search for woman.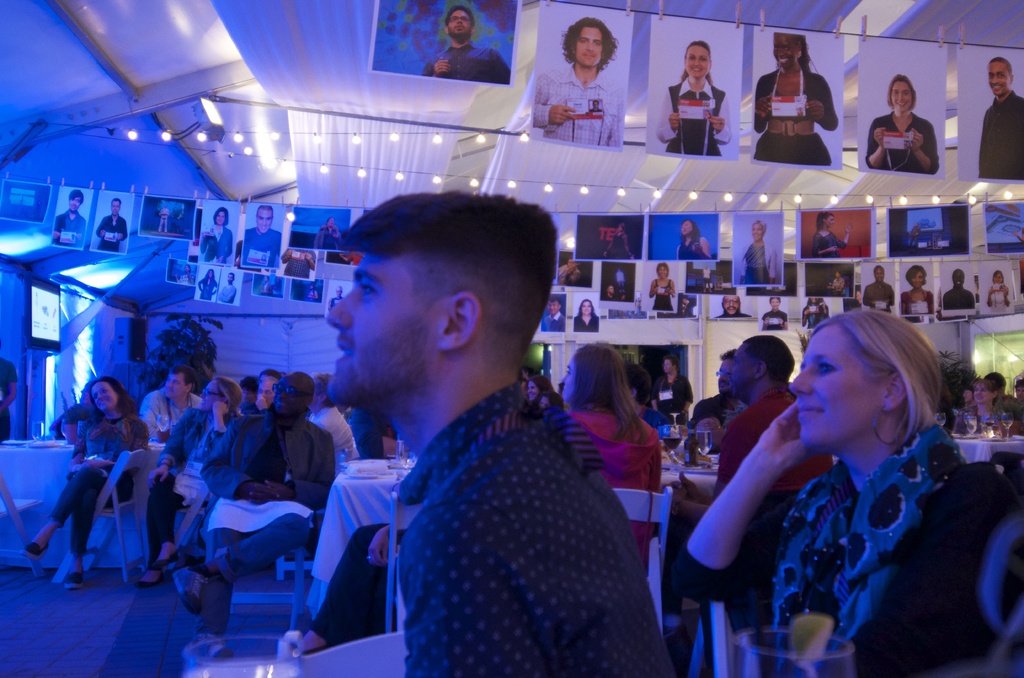
Found at x1=598, y1=220, x2=637, y2=260.
